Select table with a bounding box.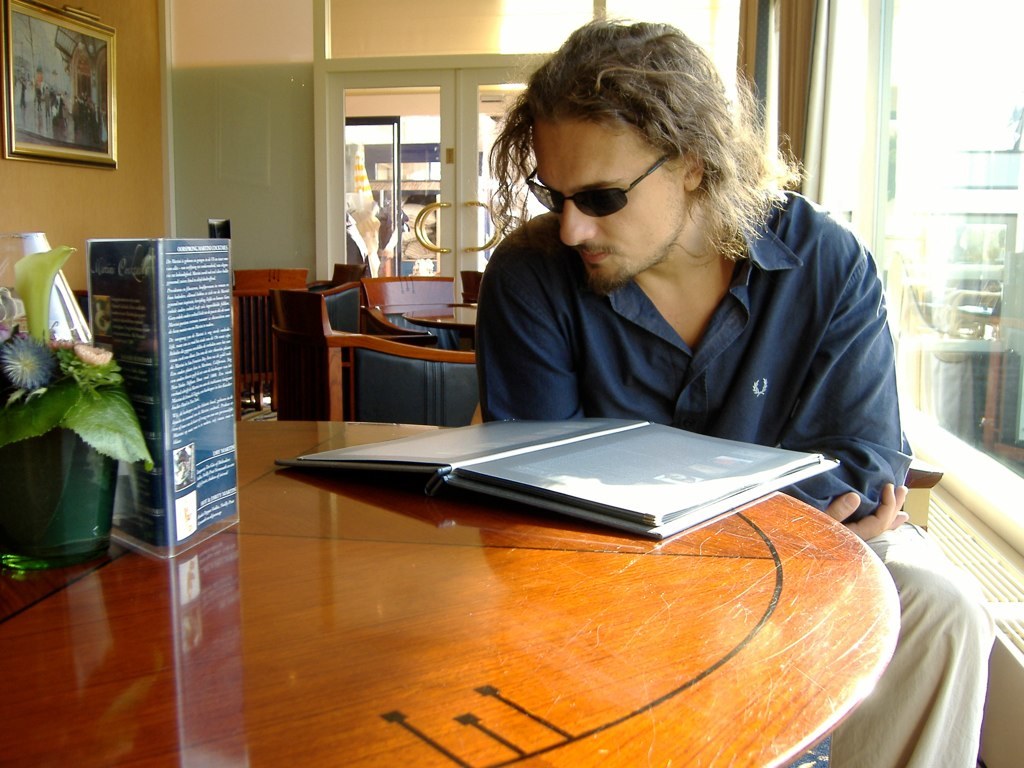
bbox=(381, 301, 483, 322).
